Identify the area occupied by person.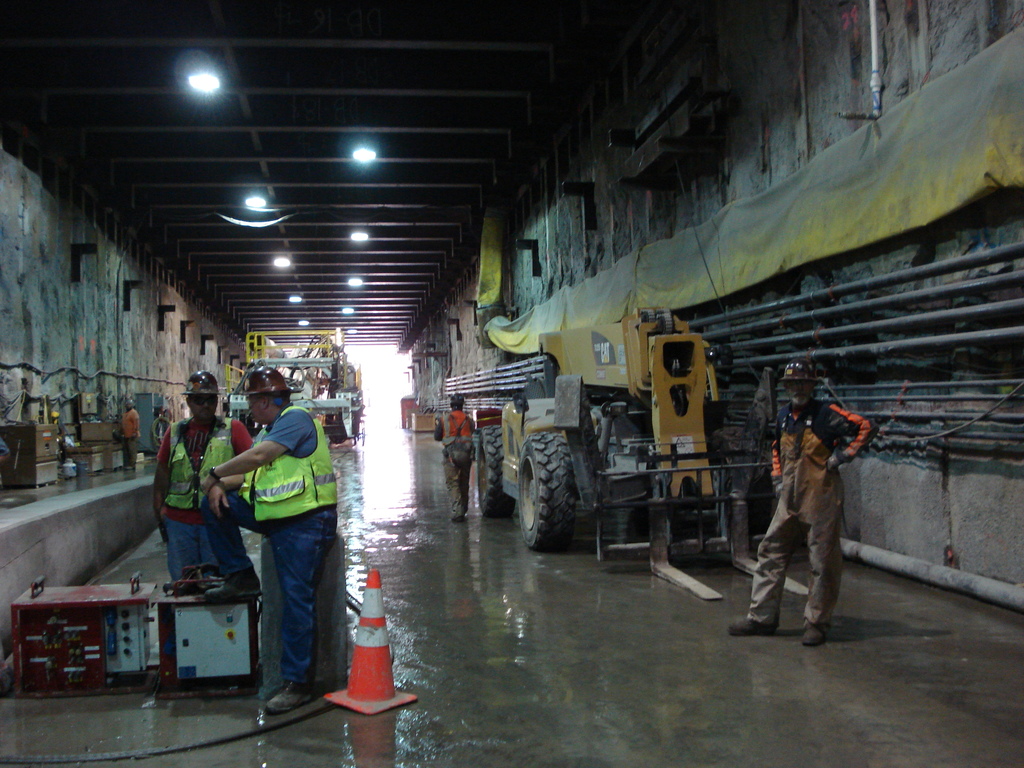
Area: (437, 394, 478, 527).
